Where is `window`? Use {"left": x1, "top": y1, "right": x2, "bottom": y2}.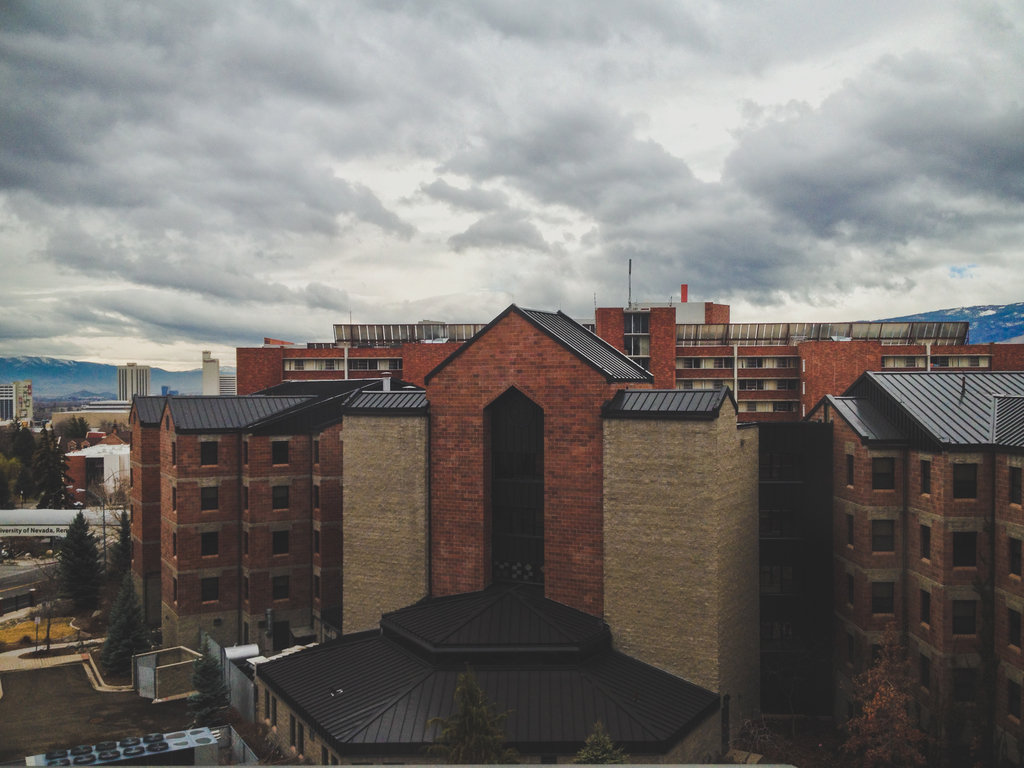
{"left": 908, "top": 650, "right": 938, "bottom": 700}.
